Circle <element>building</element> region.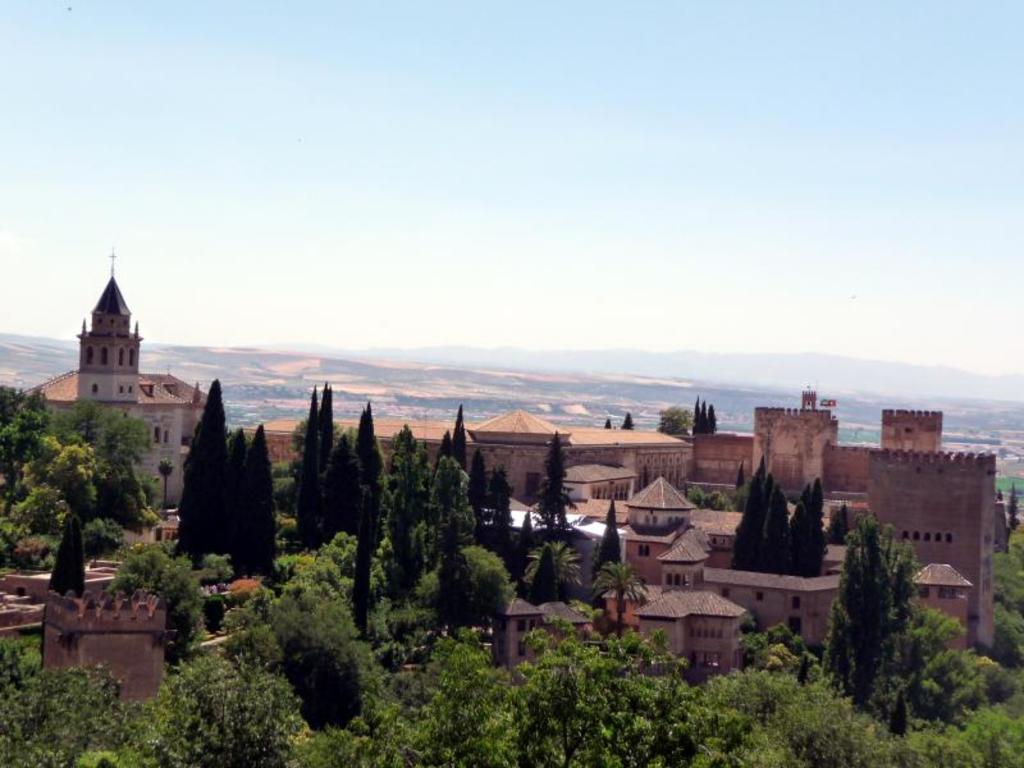
Region: 241 383 1002 698.
